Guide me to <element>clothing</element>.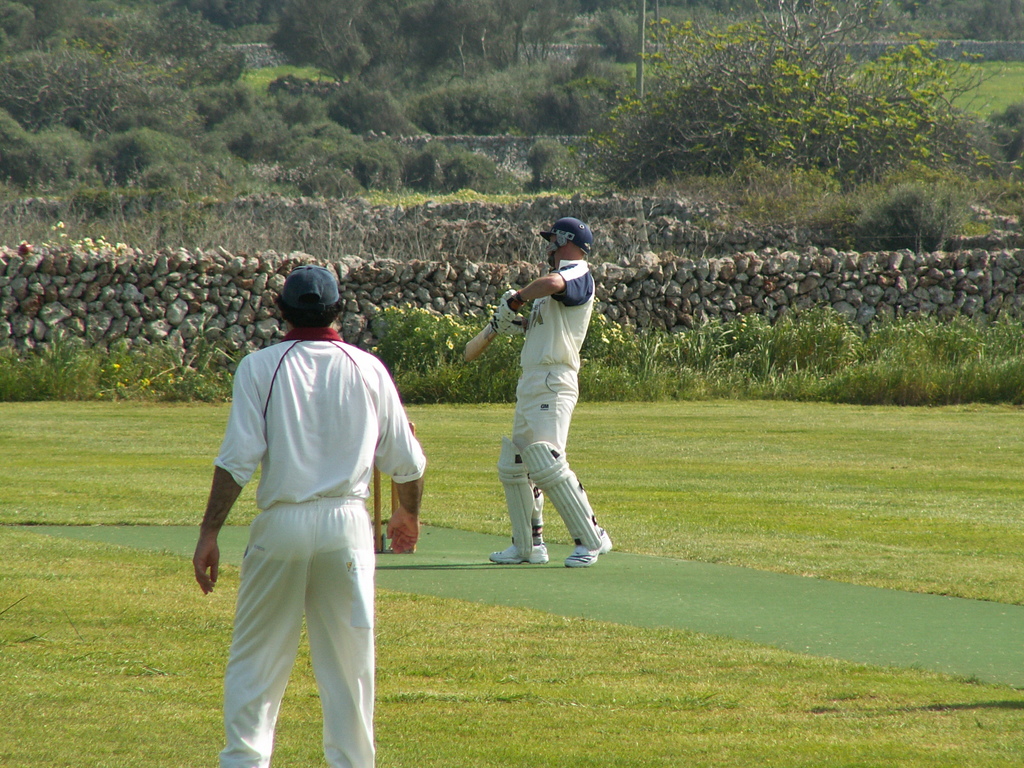
Guidance: l=205, t=329, r=404, b=724.
